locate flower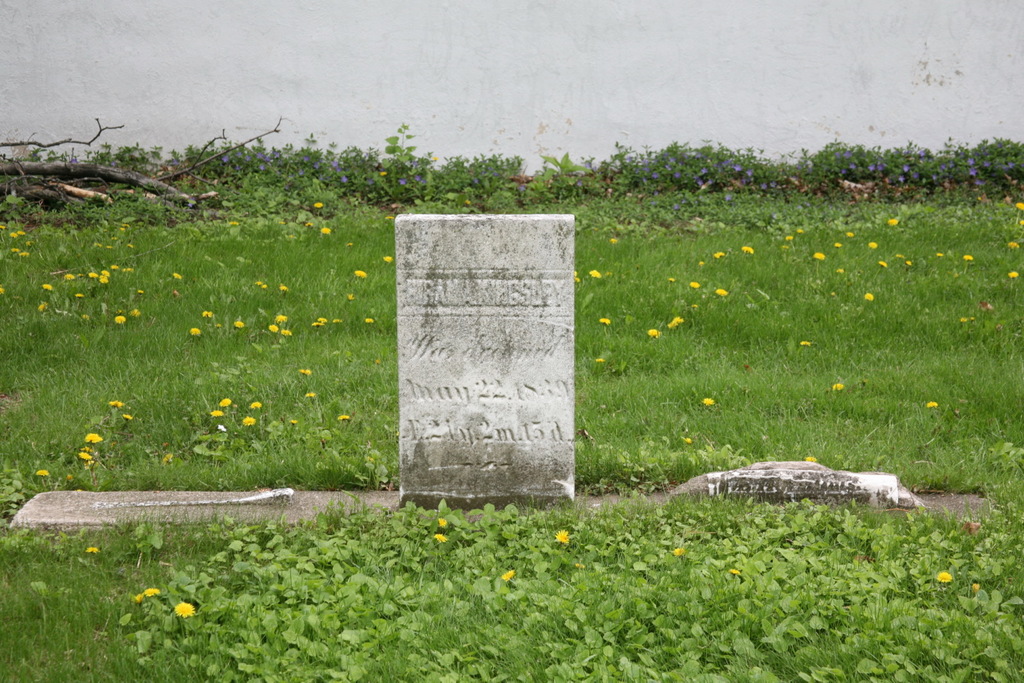
502:564:521:584
